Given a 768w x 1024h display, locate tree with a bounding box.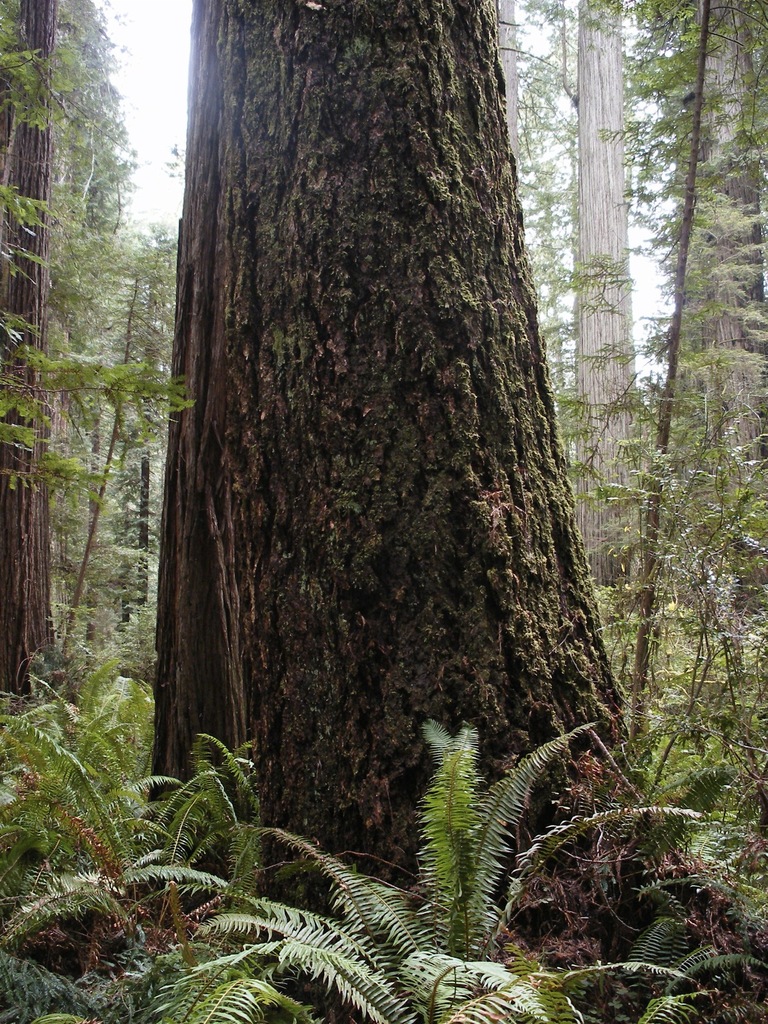
Located: x1=606 y1=0 x2=767 y2=627.
